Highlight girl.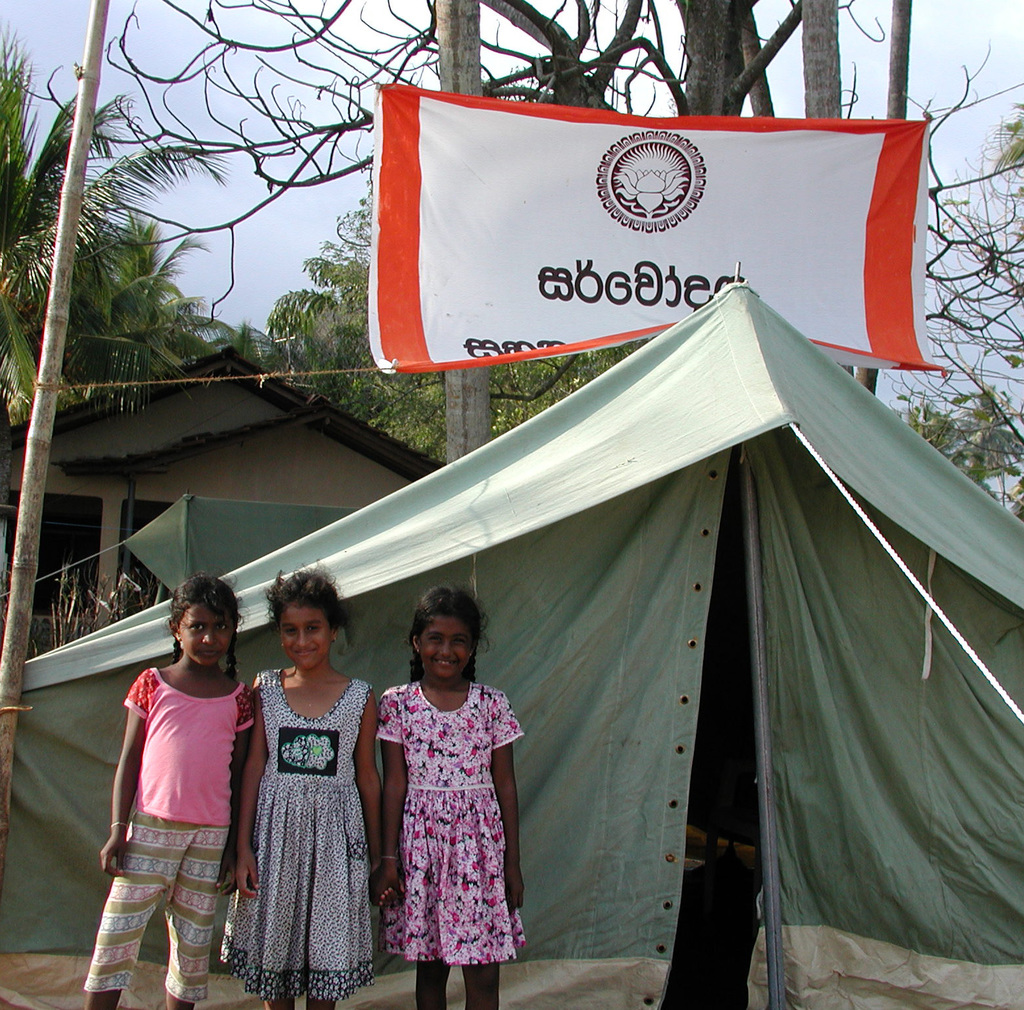
Highlighted region: {"x1": 80, "y1": 580, "x2": 255, "y2": 1009}.
